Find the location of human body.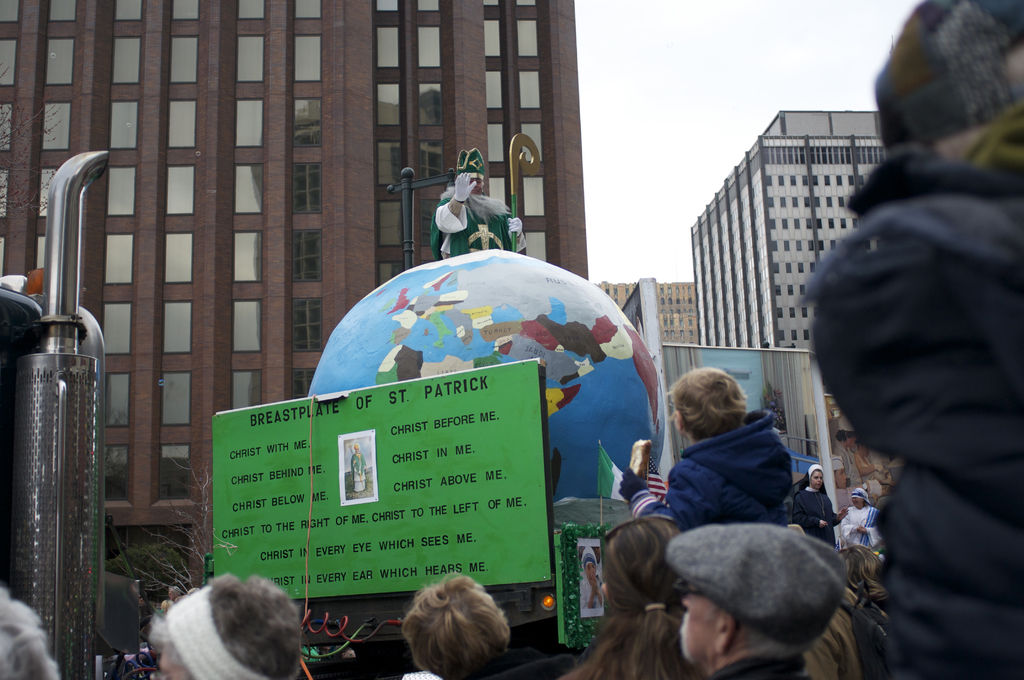
Location: 834,485,884,553.
